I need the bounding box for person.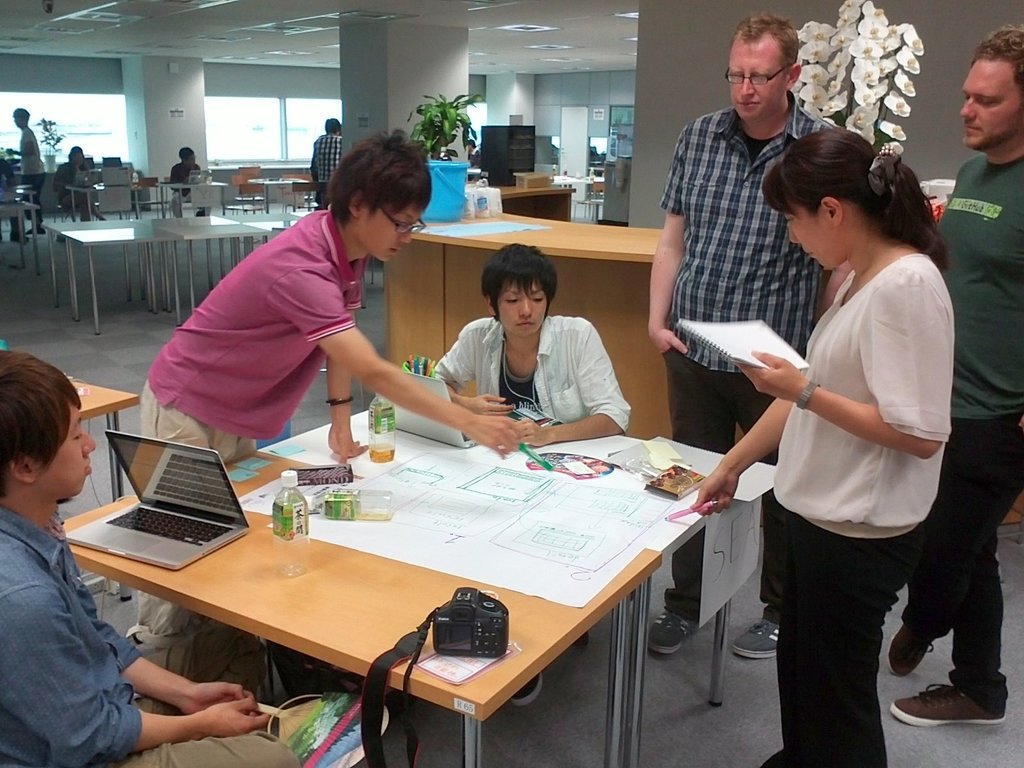
Here it is: 132, 129, 524, 658.
